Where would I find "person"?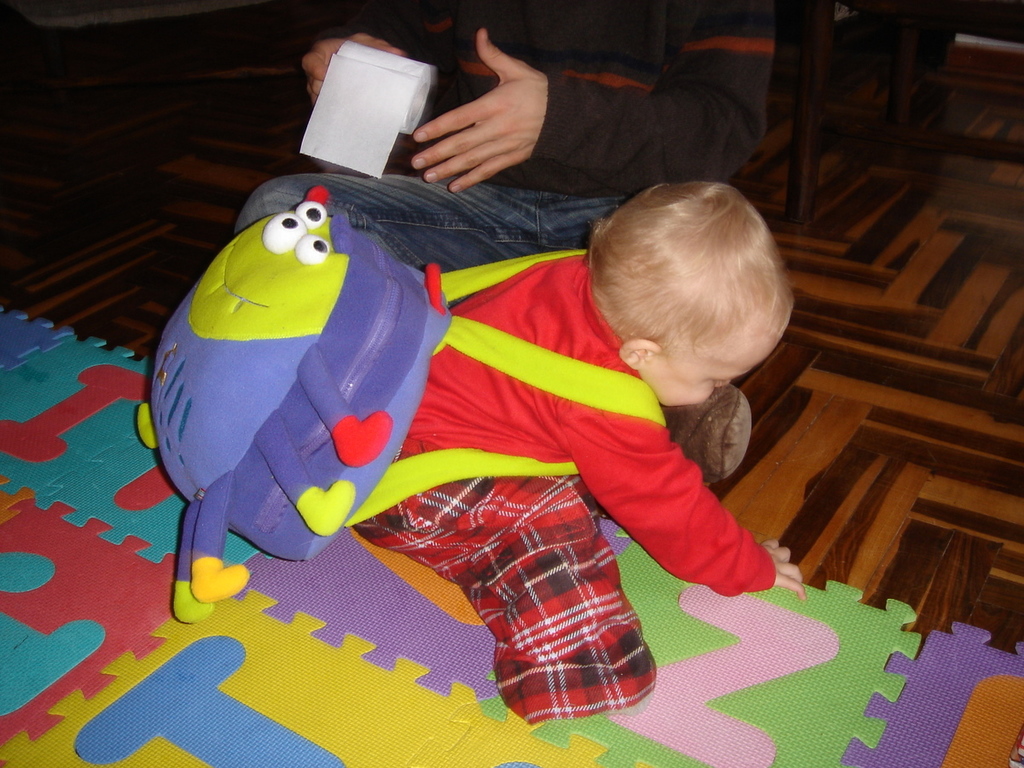
At bbox=[349, 181, 808, 725].
